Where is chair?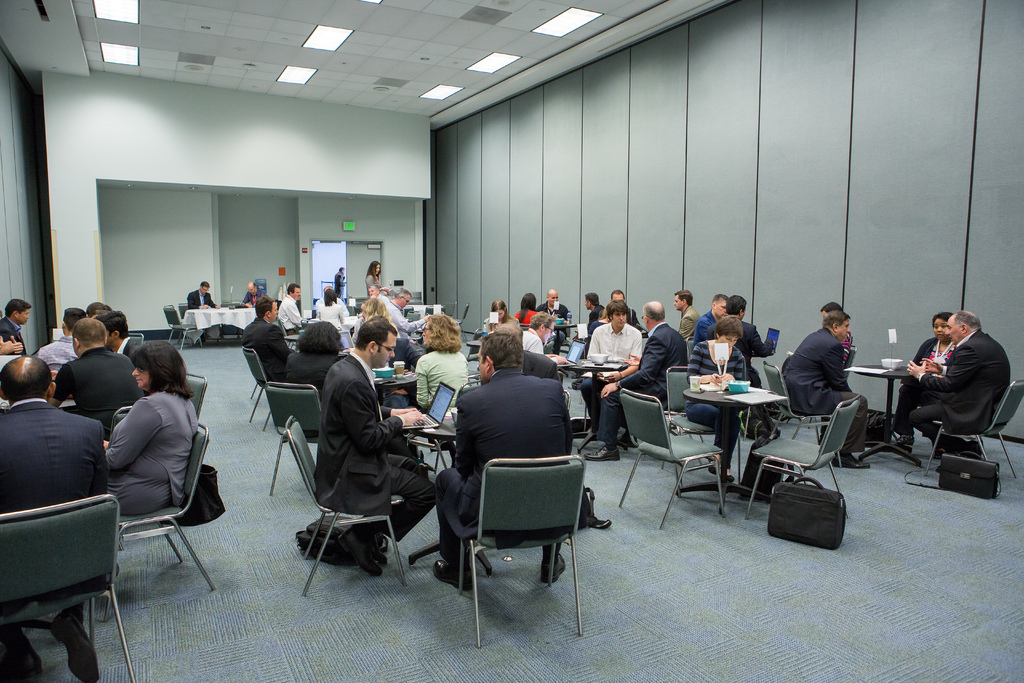
detection(756, 358, 847, 469).
